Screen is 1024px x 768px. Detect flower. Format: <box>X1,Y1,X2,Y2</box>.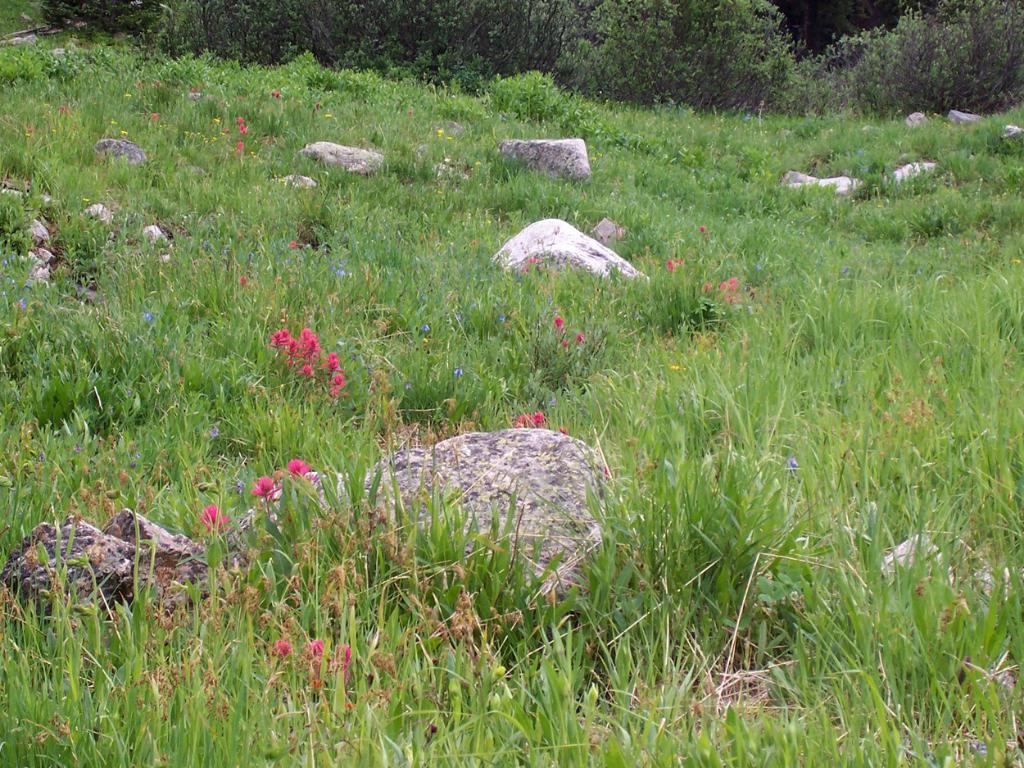
<box>405,381,418,393</box>.
